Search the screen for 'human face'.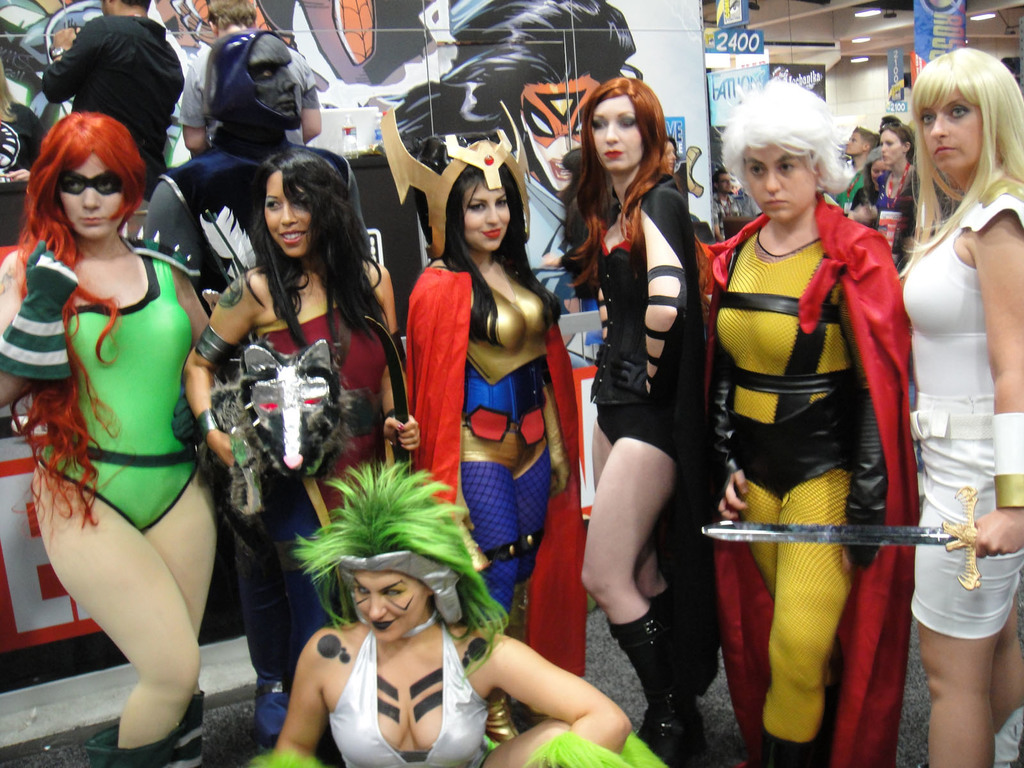
Found at bbox=(877, 135, 905, 172).
